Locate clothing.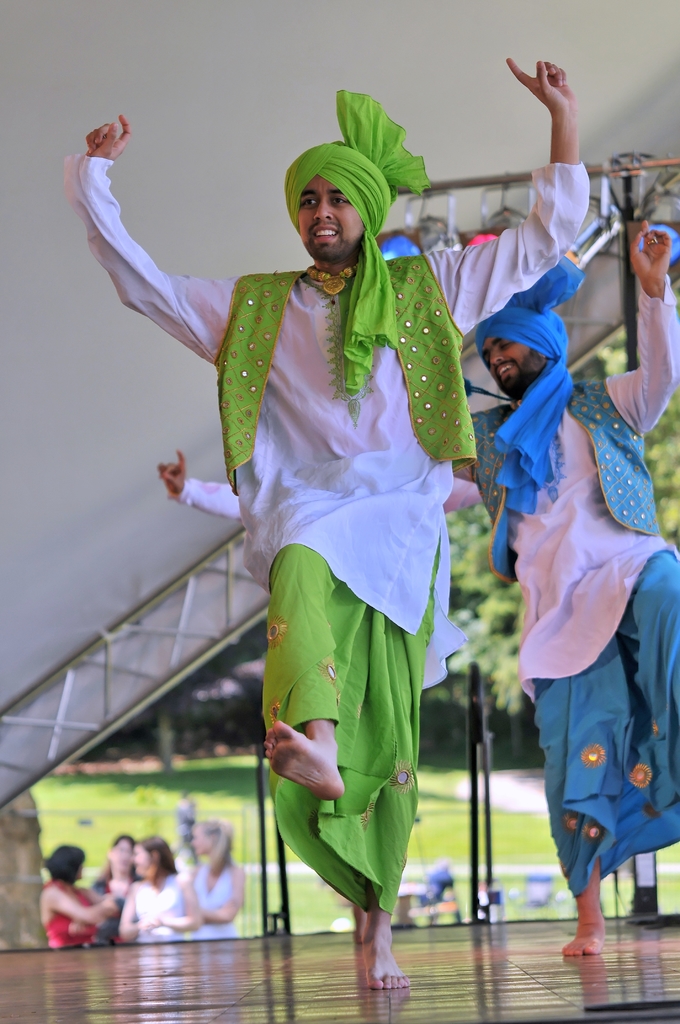
Bounding box: 181 854 254 941.
